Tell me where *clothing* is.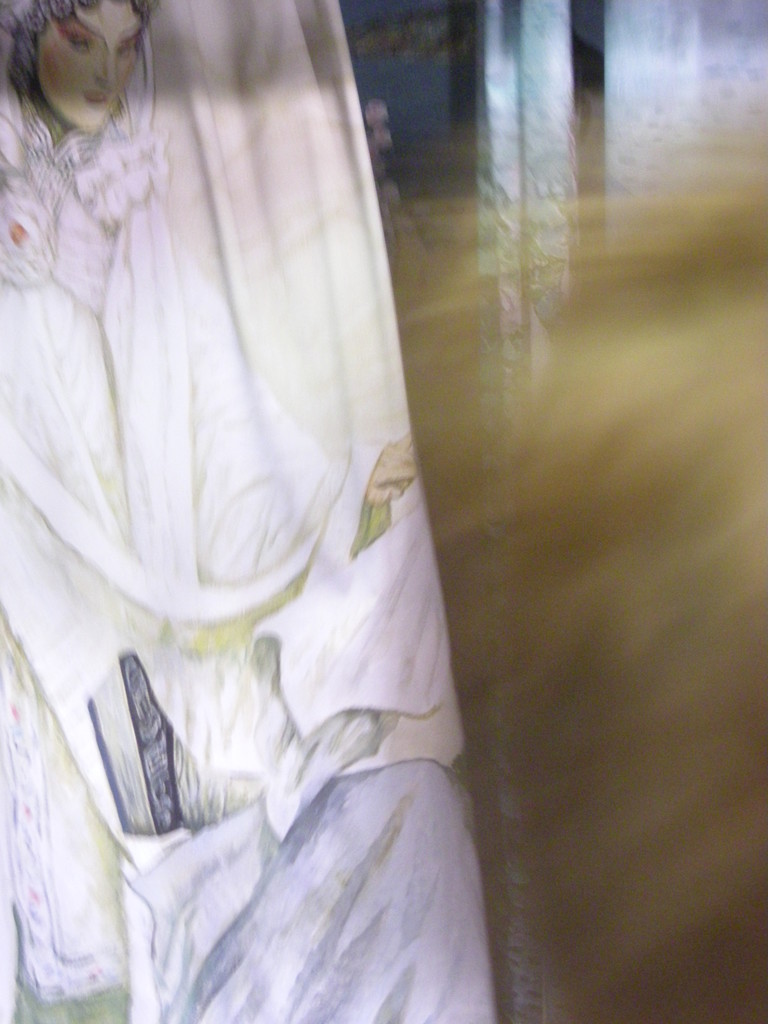
*clothing* is at <region>0, 0, 452, 1000</region>.
